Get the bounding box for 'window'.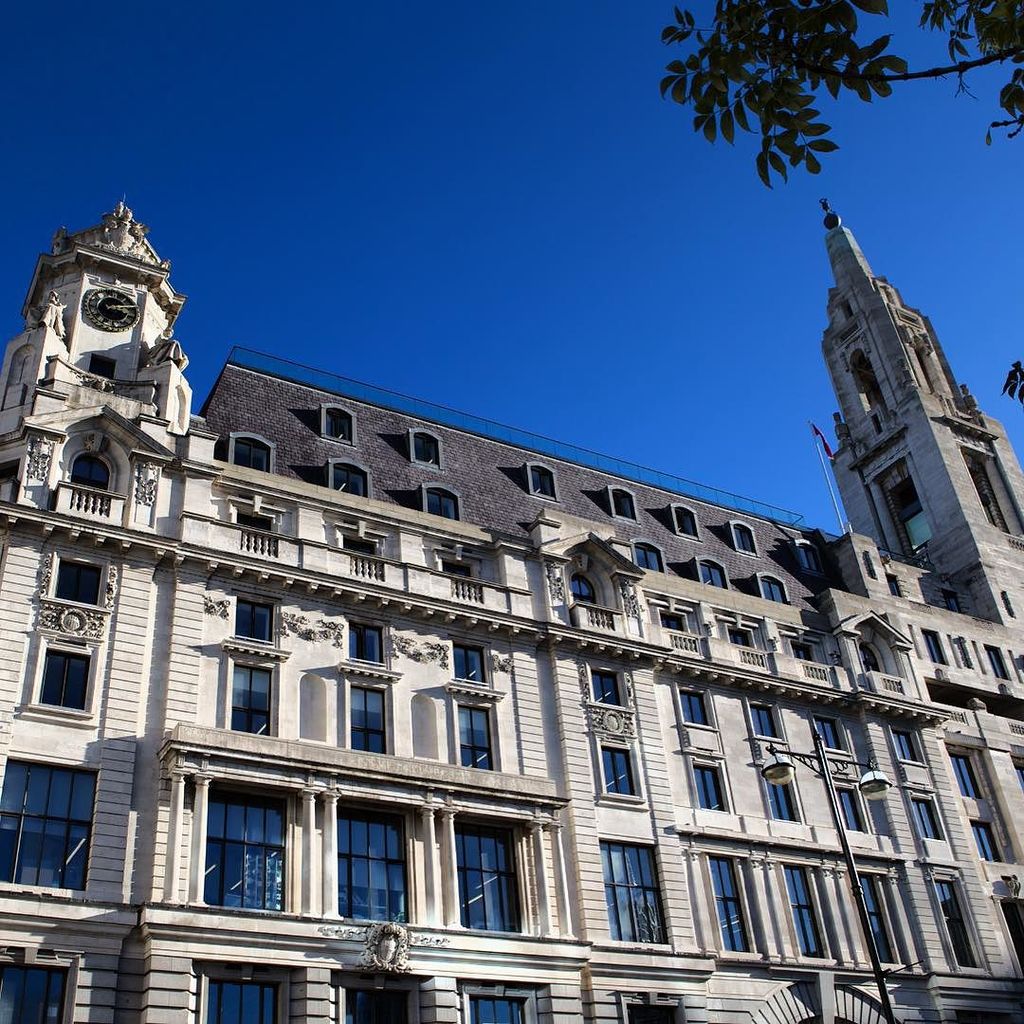
<region>798, 544, 816, 574</region>.
